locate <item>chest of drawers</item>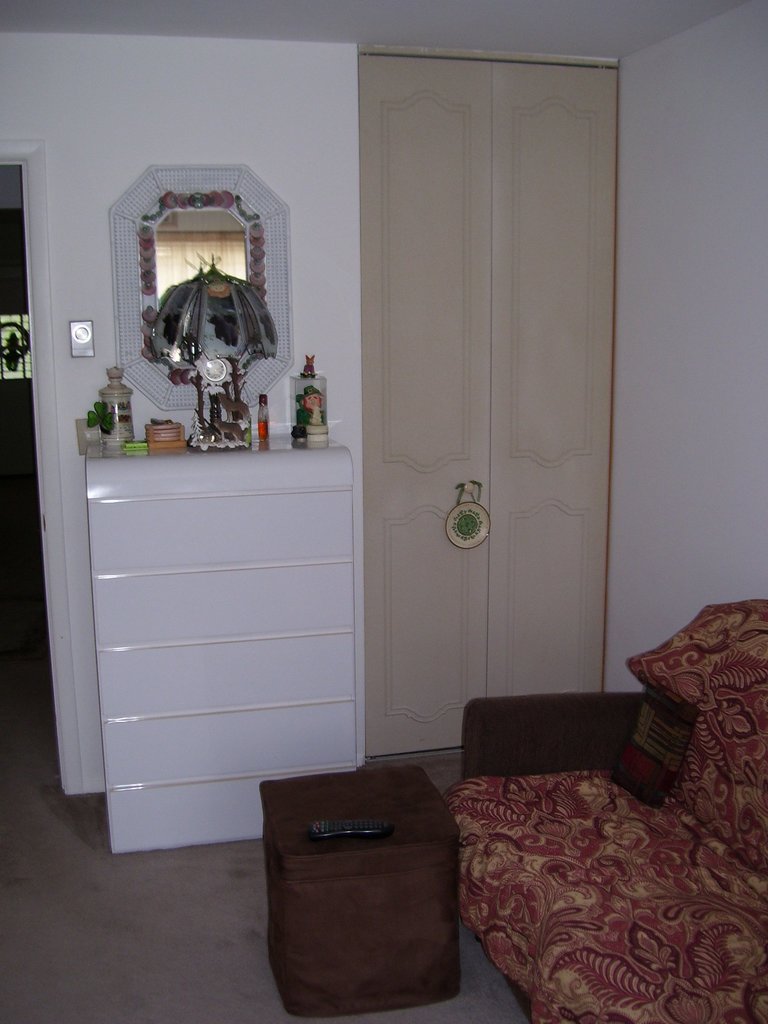
<bbox>81, 438, 366, 852</bbox>
